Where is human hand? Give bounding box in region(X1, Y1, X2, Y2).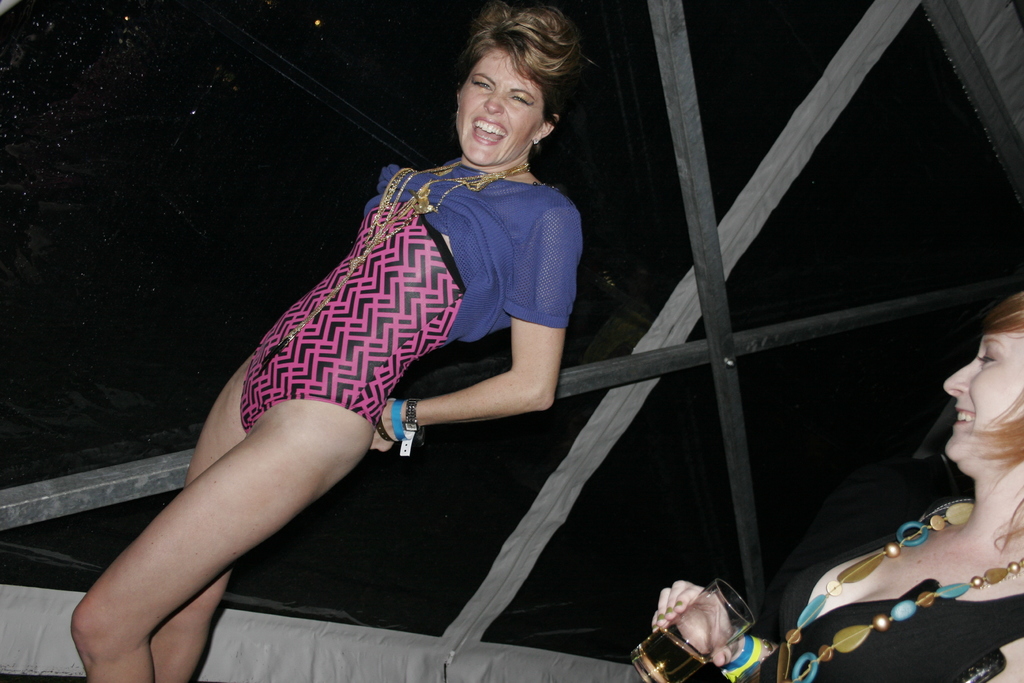
region(372, 399, 397, 456).
